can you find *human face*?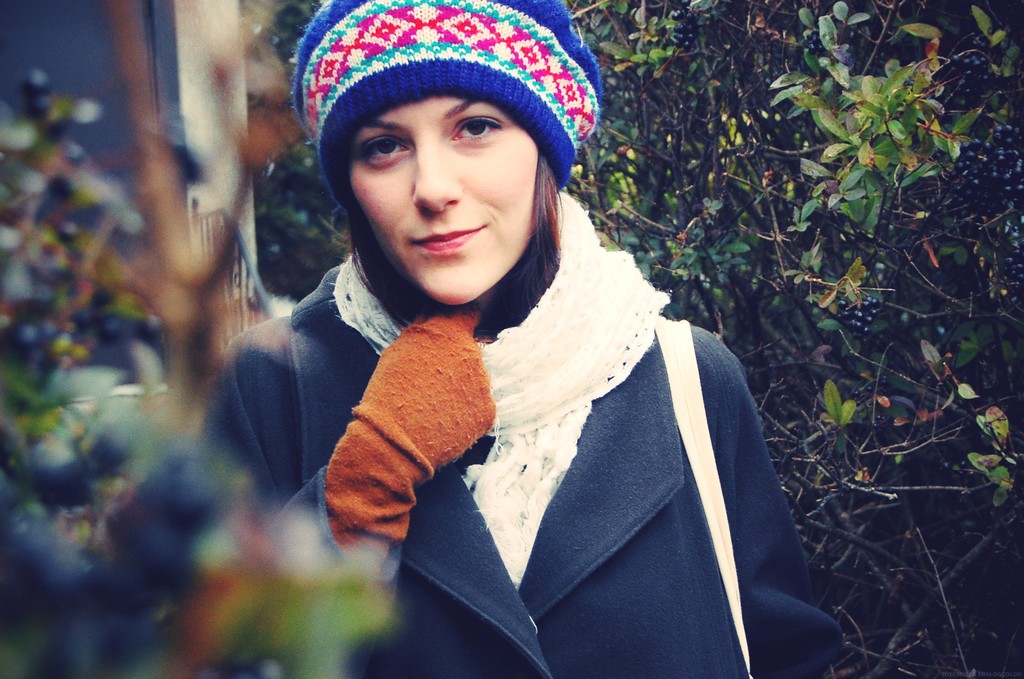
Yes, bounding box: 349, 97, 538, 307.
